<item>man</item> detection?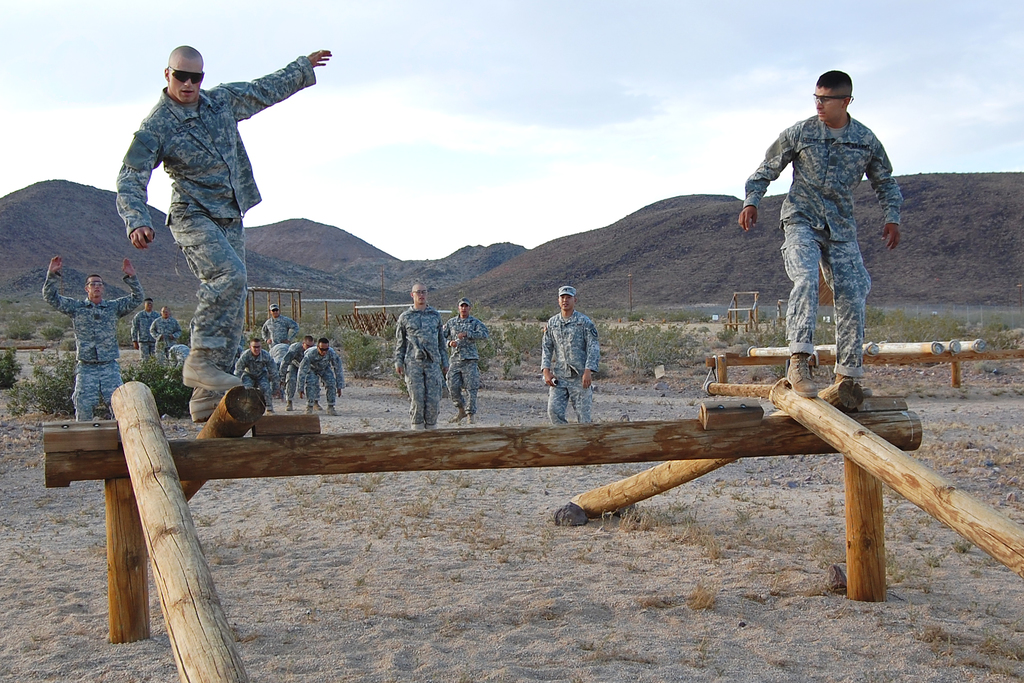
{"left": 444, "top": 300, "right": 490, "bottom": 426}
